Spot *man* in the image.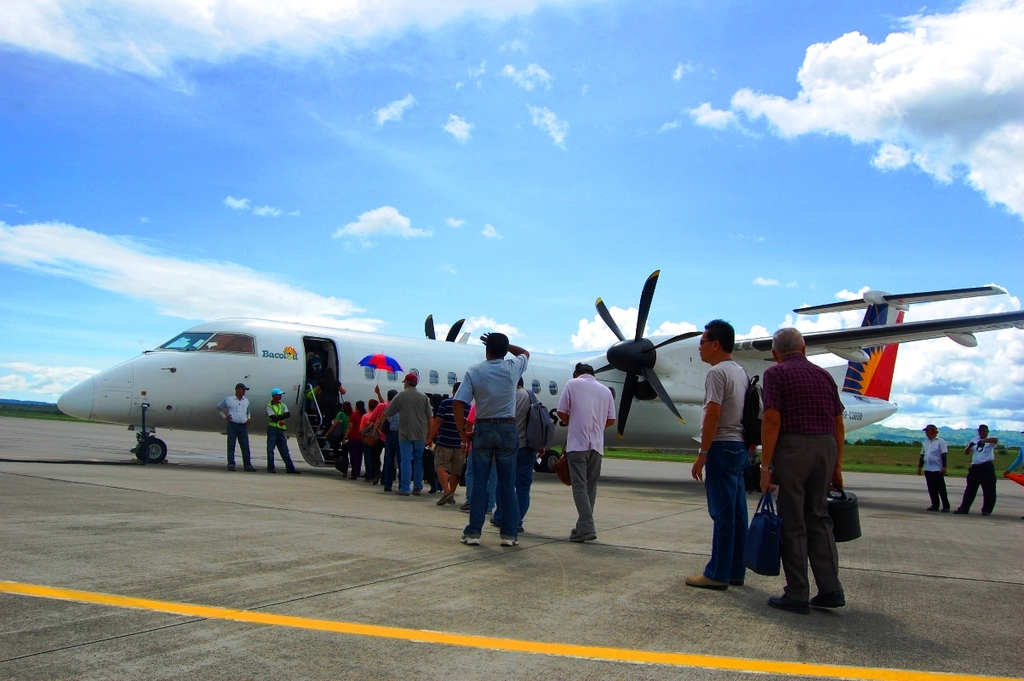
*man* found at [left=465, top=403, right=492, bottom=516].
